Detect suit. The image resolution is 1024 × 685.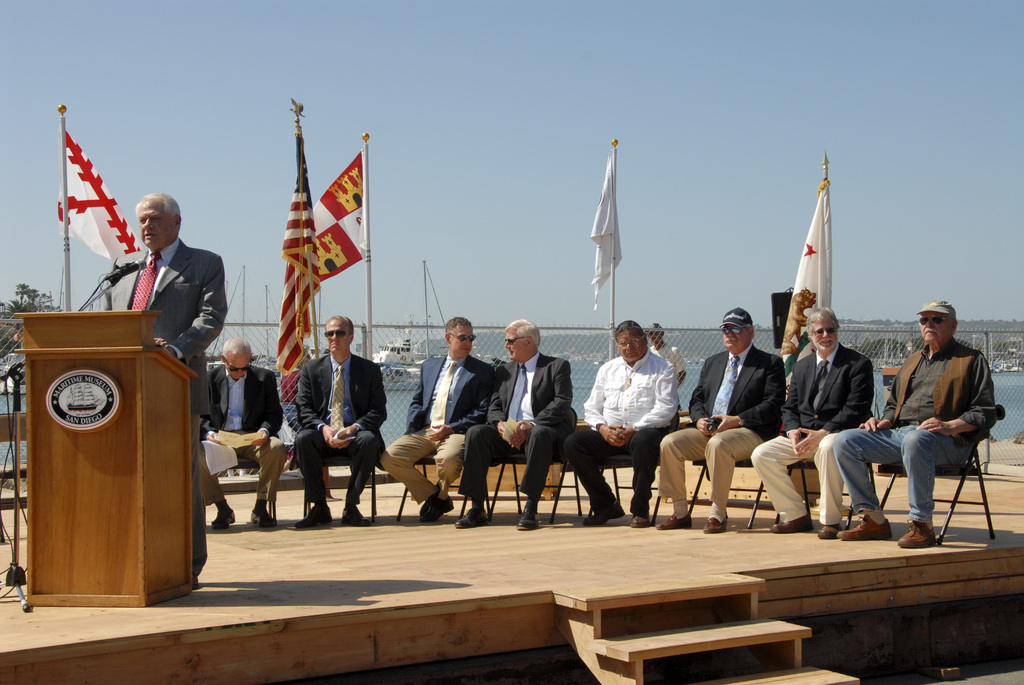
x1=752 y1=348 x2=877 y2=517.
